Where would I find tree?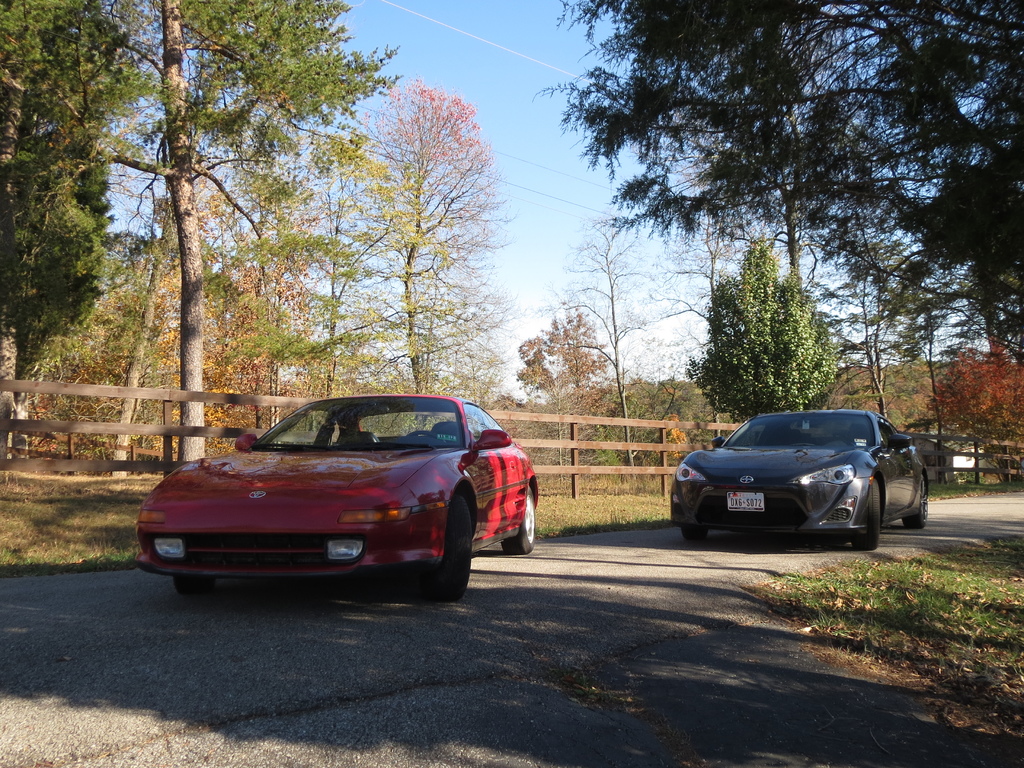
At locate(841, 230, 931, 390).
